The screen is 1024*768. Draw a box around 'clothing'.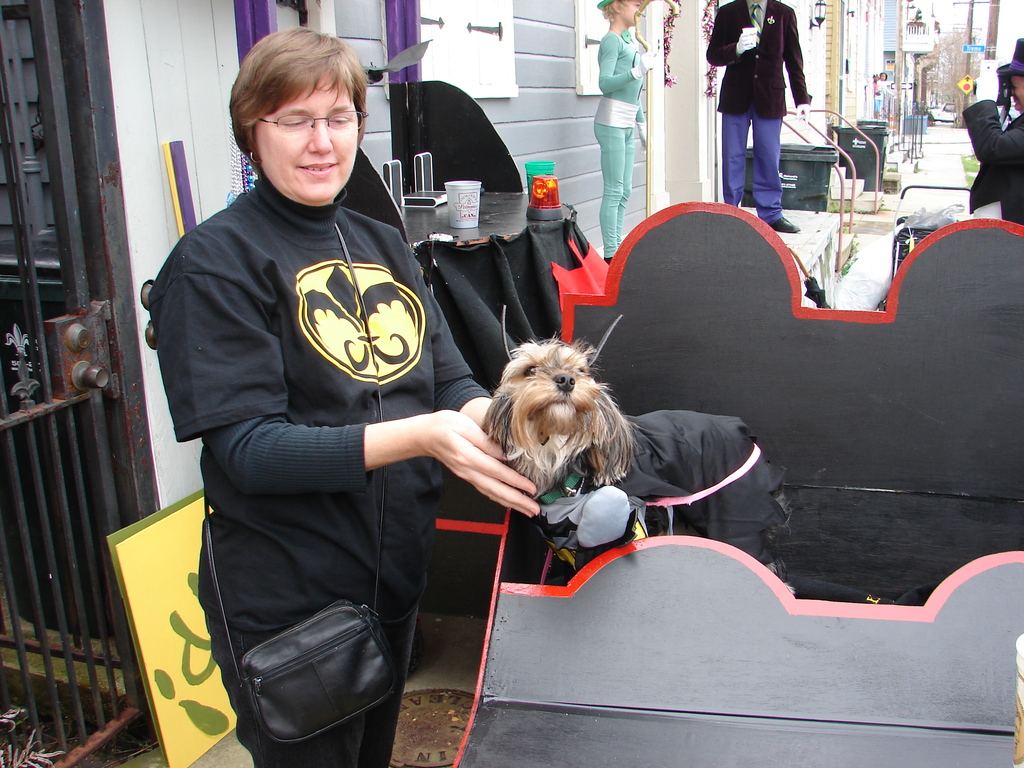
592,30,648,257.
